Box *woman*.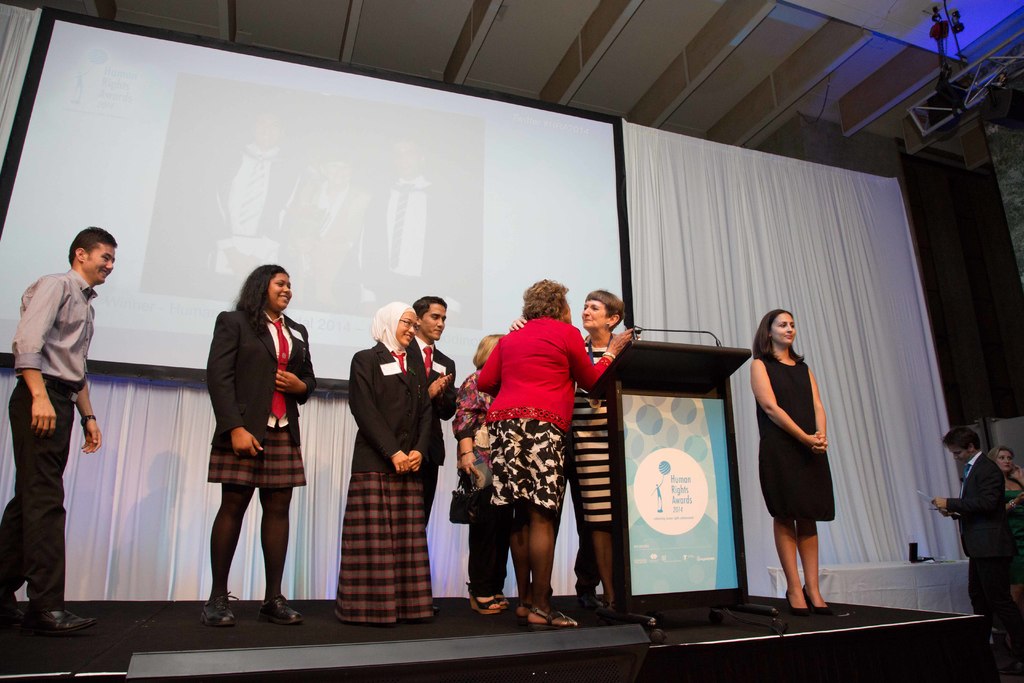
(472, 276, 635, 630).
